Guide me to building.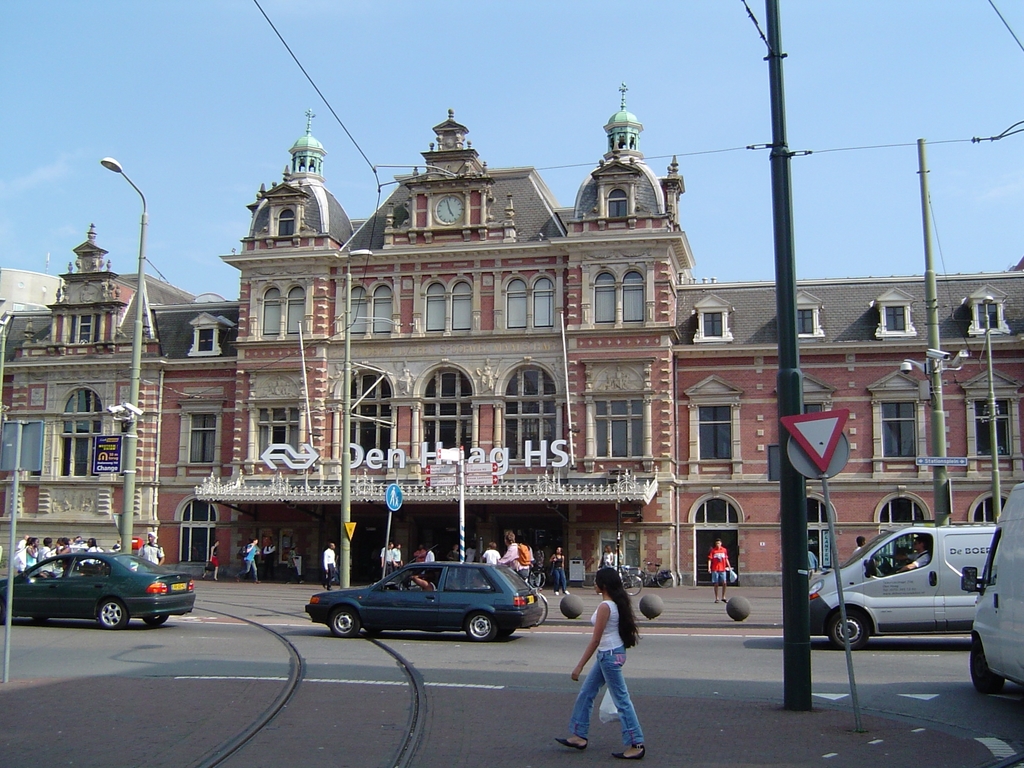
Guidance: 196 79 694 588.
